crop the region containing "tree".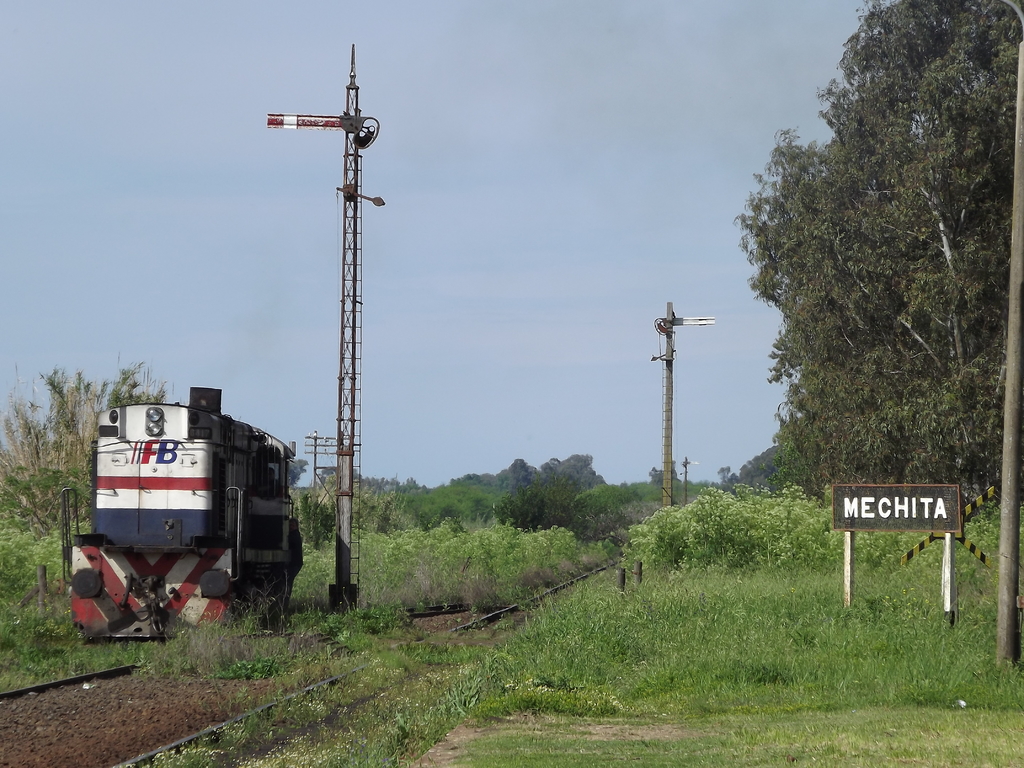
Crop region: <region>736, 41, 1010, 549</region>.
